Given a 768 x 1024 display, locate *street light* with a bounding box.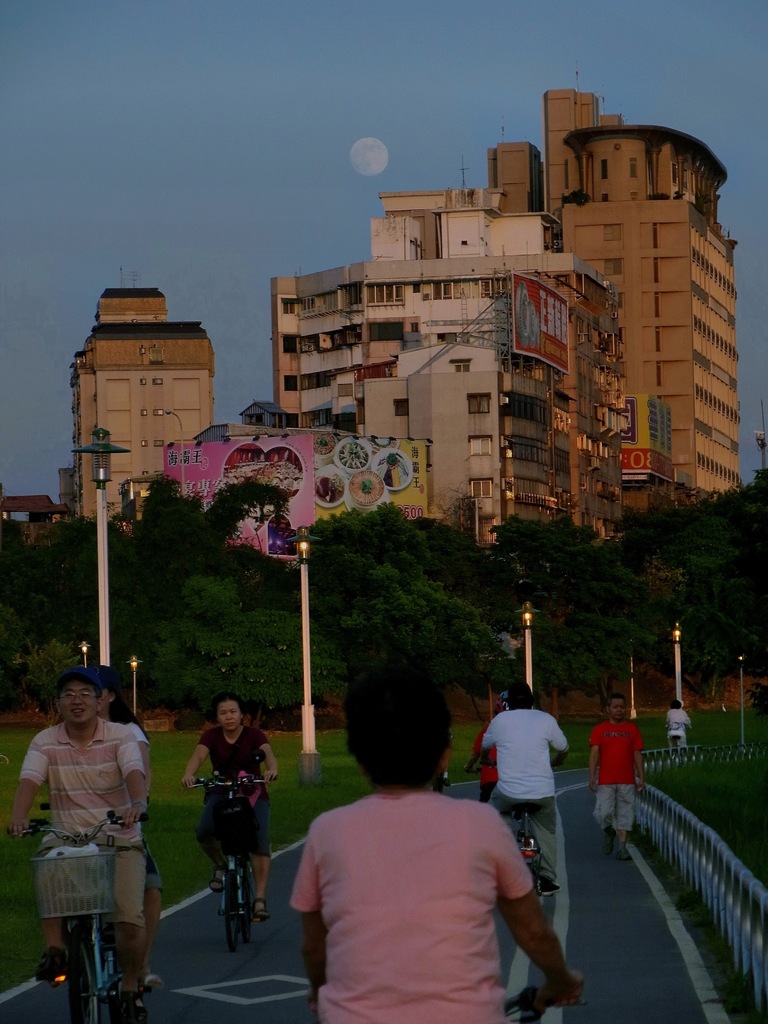
Located: (515,598,546,712).
